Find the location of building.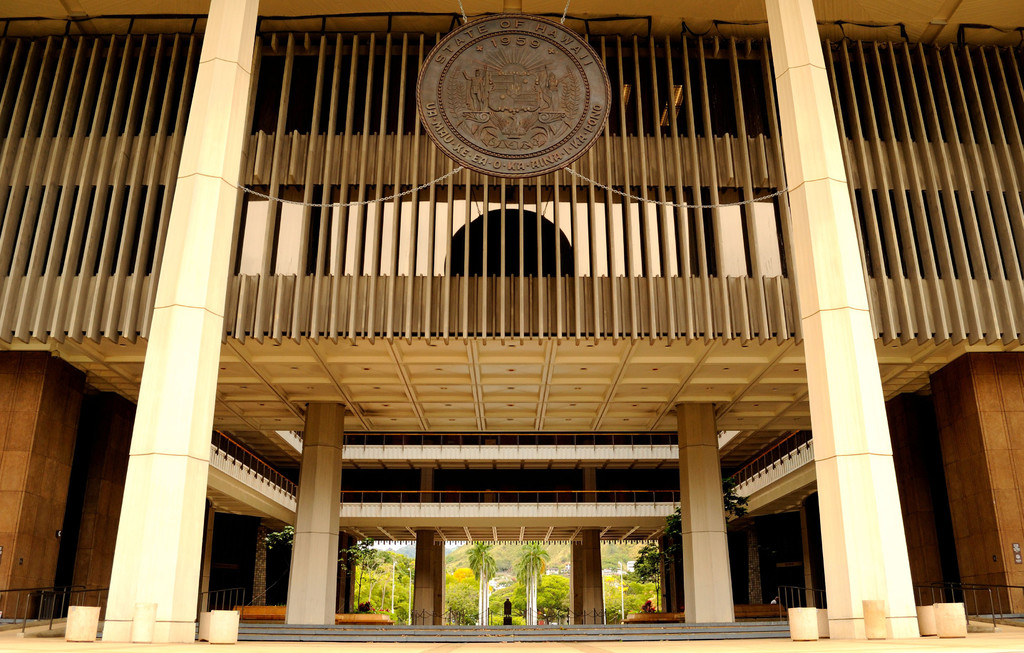
Location: {"x1": 0, "y1": 0, "x2": 1023, "y2": 652}.
